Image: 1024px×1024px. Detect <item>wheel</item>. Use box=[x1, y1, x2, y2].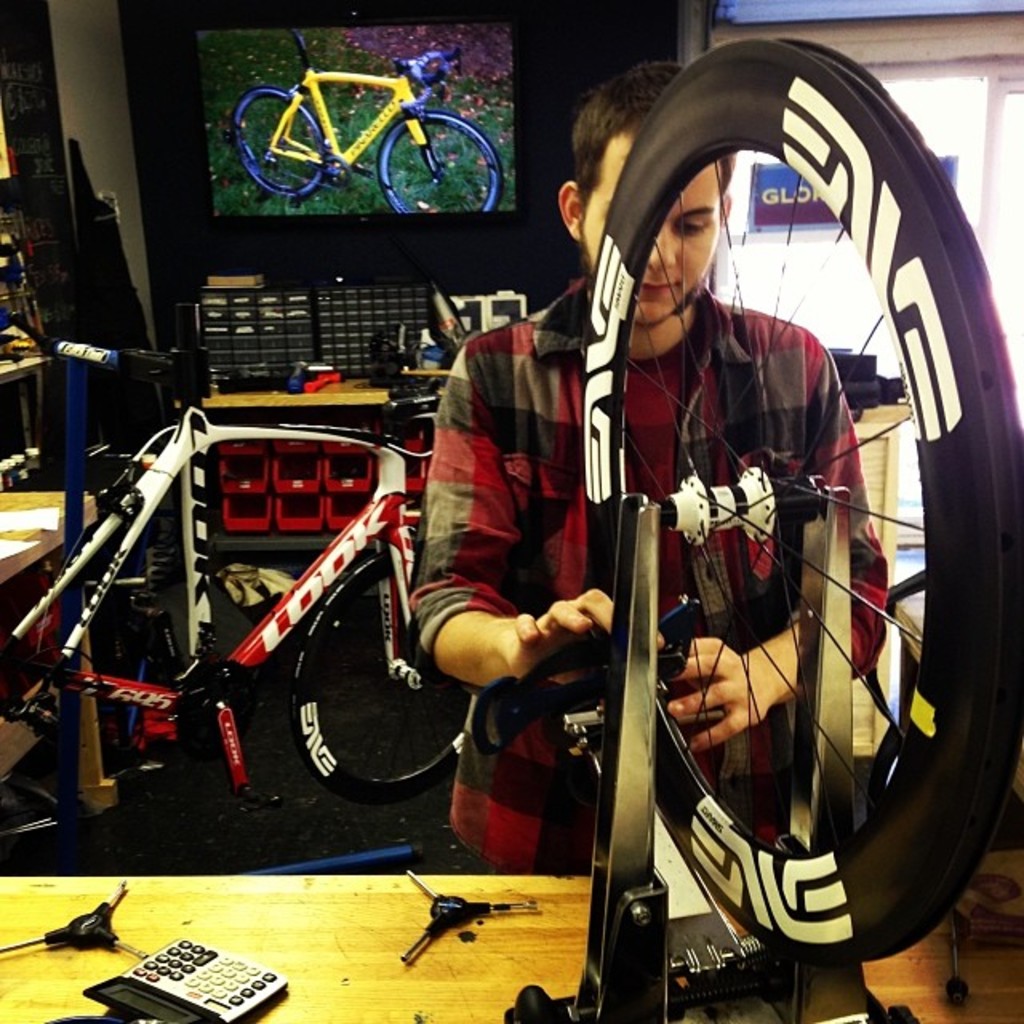
box=[291, 541, 472, 806].
